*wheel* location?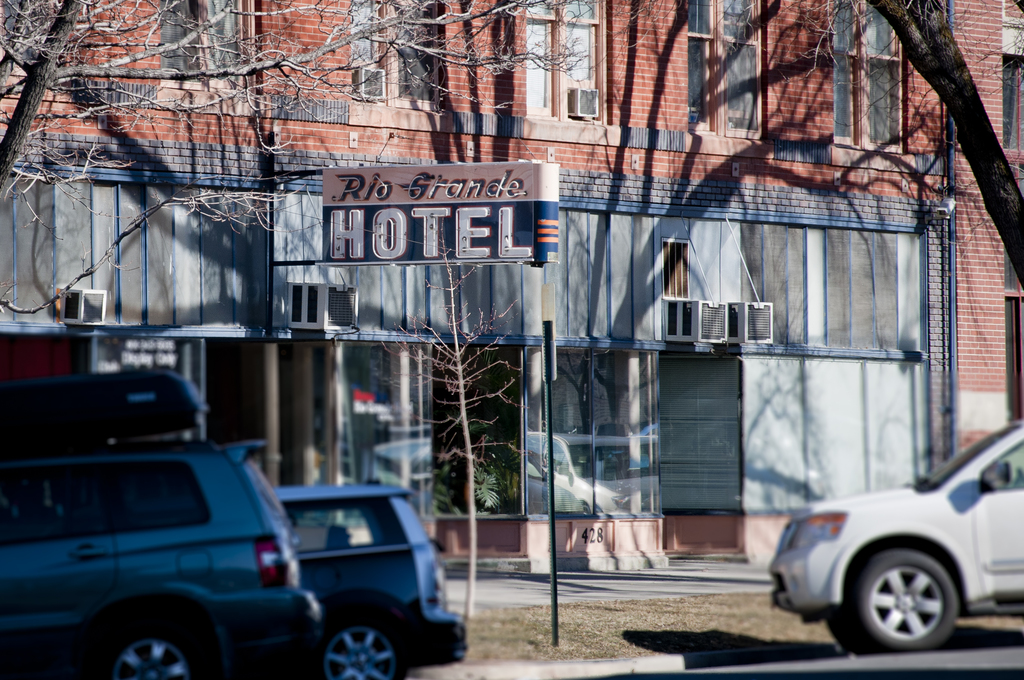
select_region(318, 603, 420, 679)
